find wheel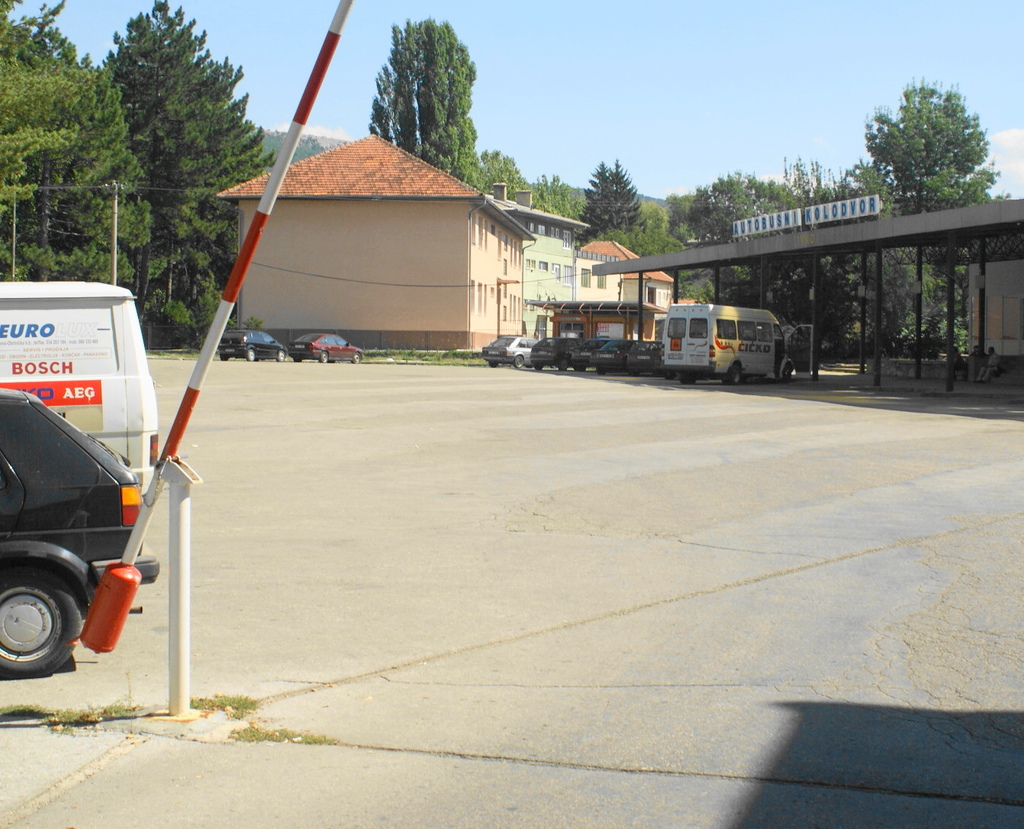
[353, 352, 362, 365]
